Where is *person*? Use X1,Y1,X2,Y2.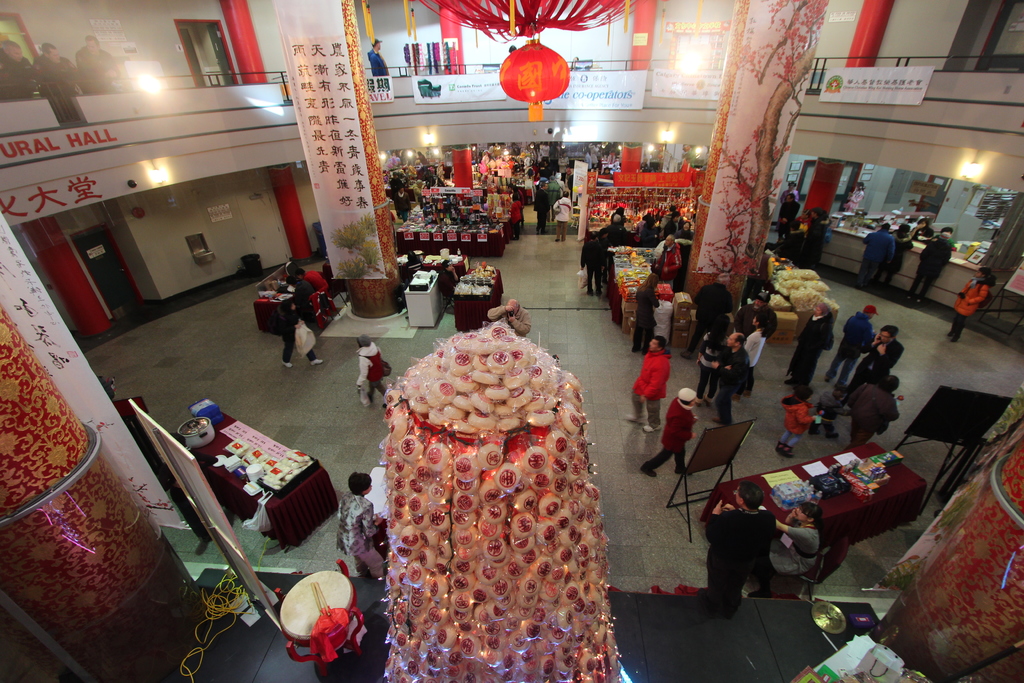
780,383,819,457.
